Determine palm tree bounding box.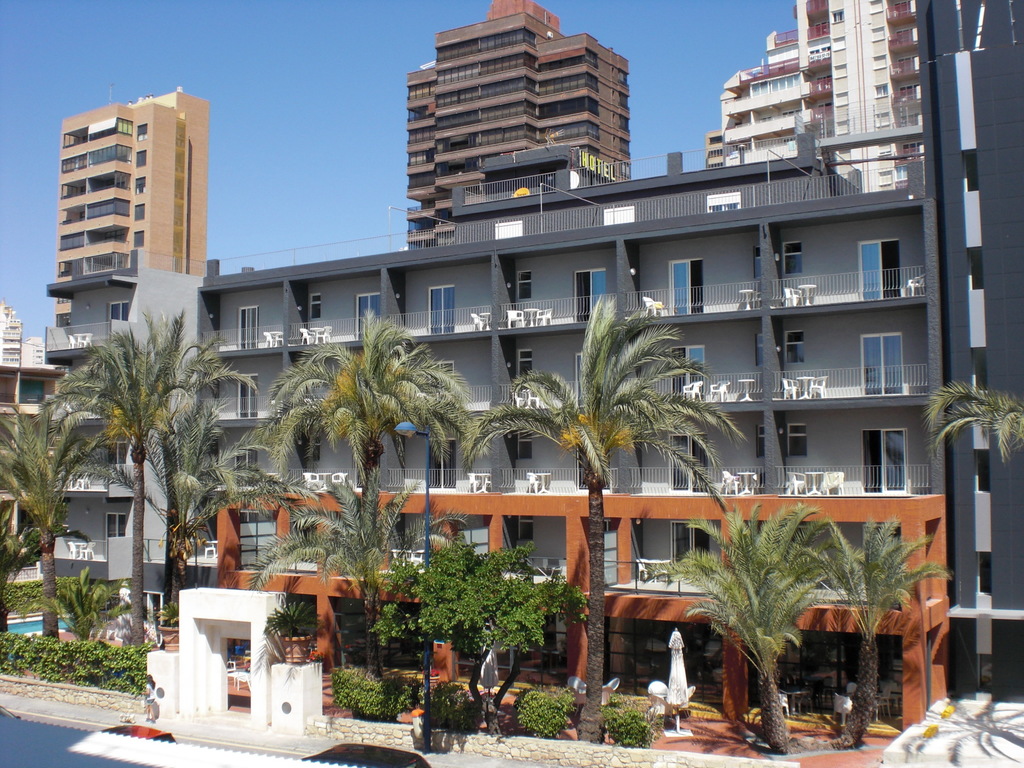
Determined: pyautogui.locateOnScreen(372, 552, 460, 716).
